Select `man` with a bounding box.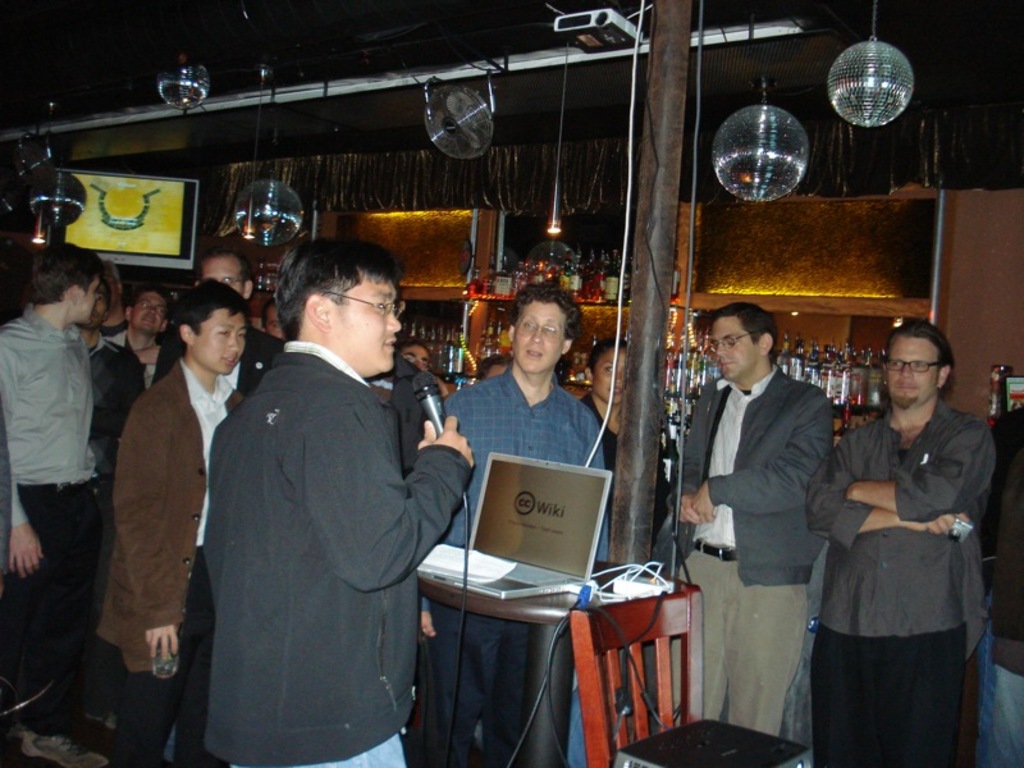
<region>95, 279, 253, 767</region>.
